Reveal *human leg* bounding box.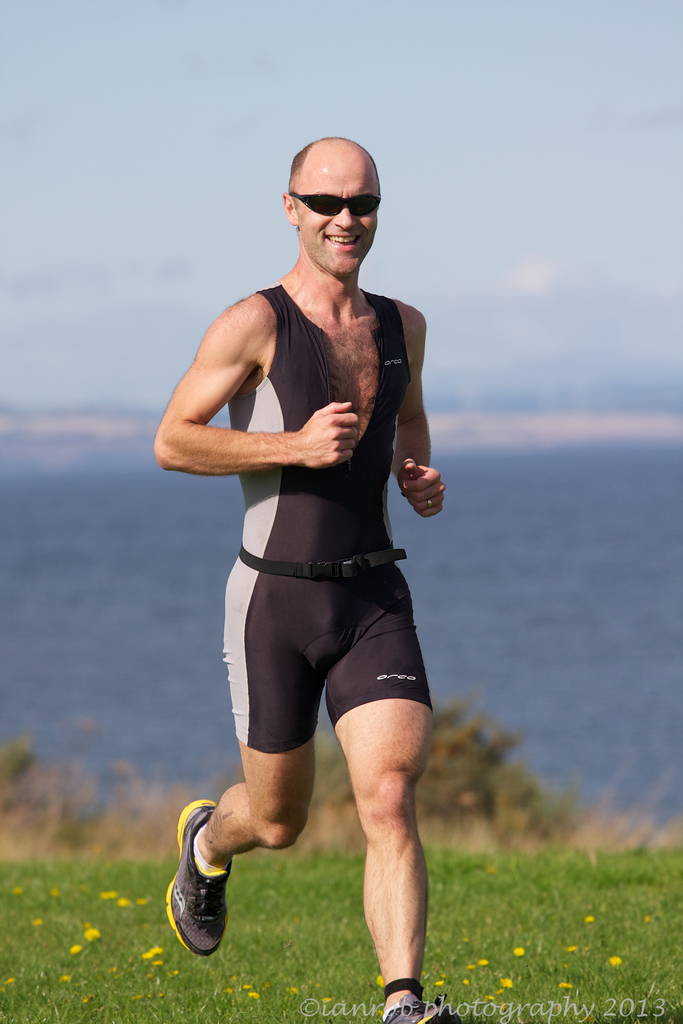
Revealed: BBox(158, 573, 332, 949).
